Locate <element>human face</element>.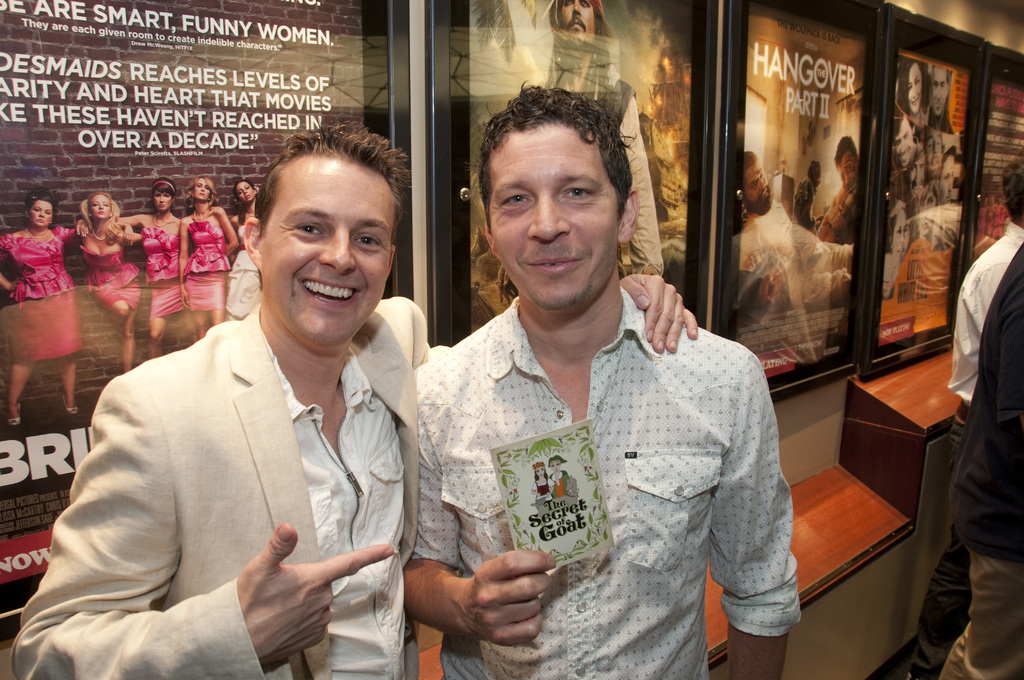
Bounding box: <box>909,64,924,111</box>.
